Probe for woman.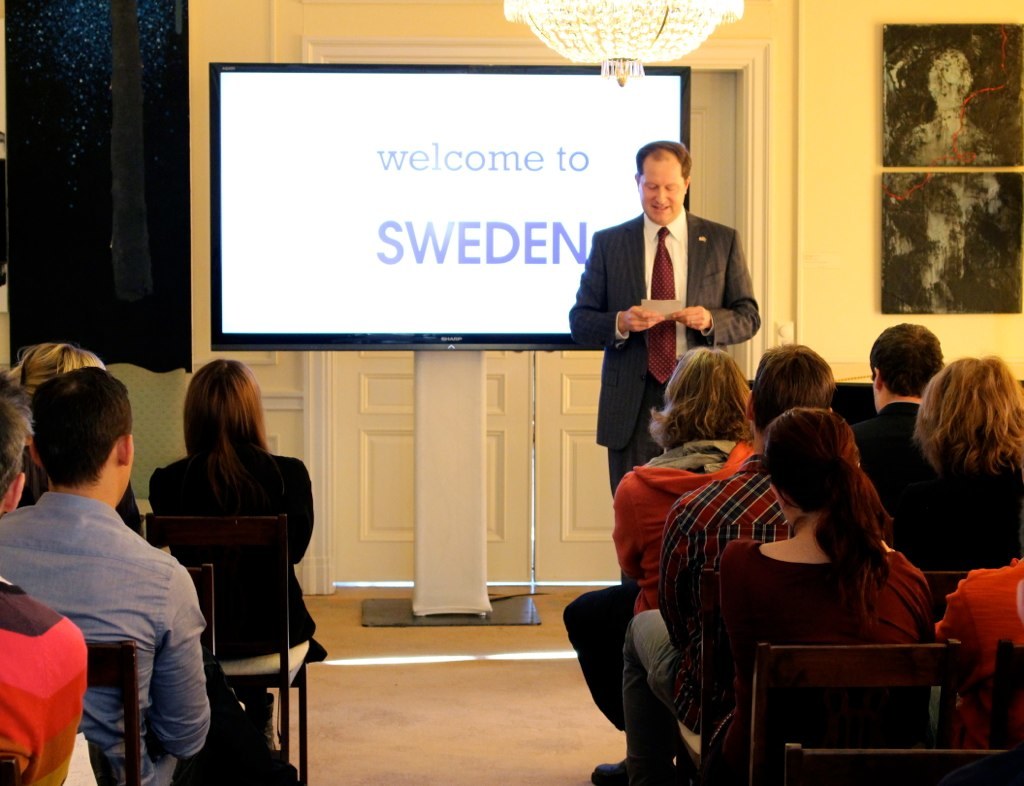
Probe result: bbox=(0, 329, 162, 530).
